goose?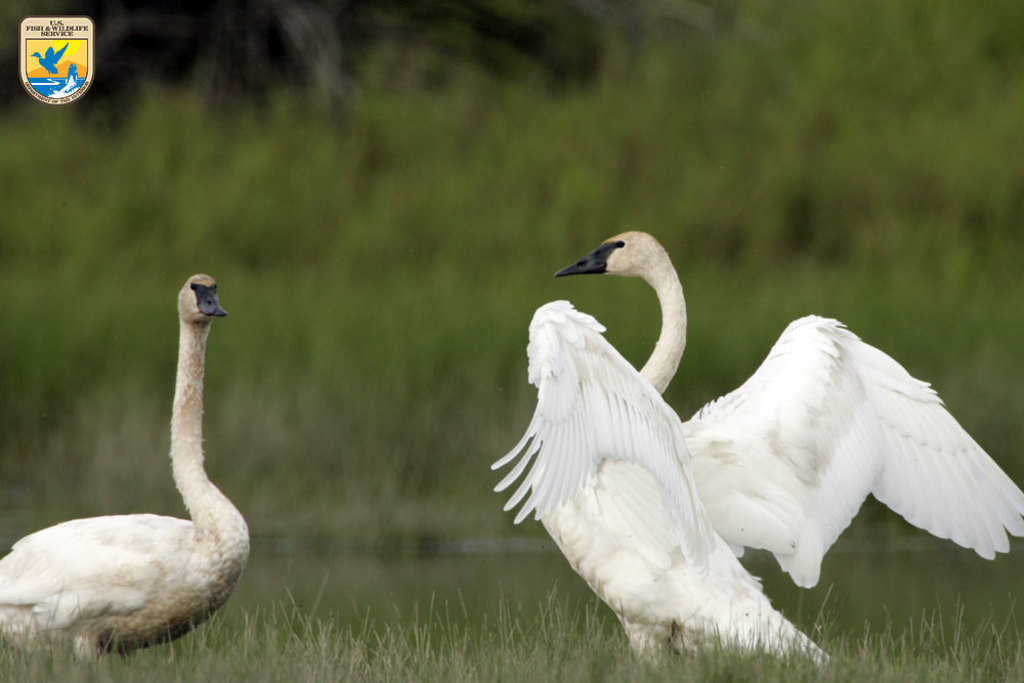
<box>0,269,248,669</box>
